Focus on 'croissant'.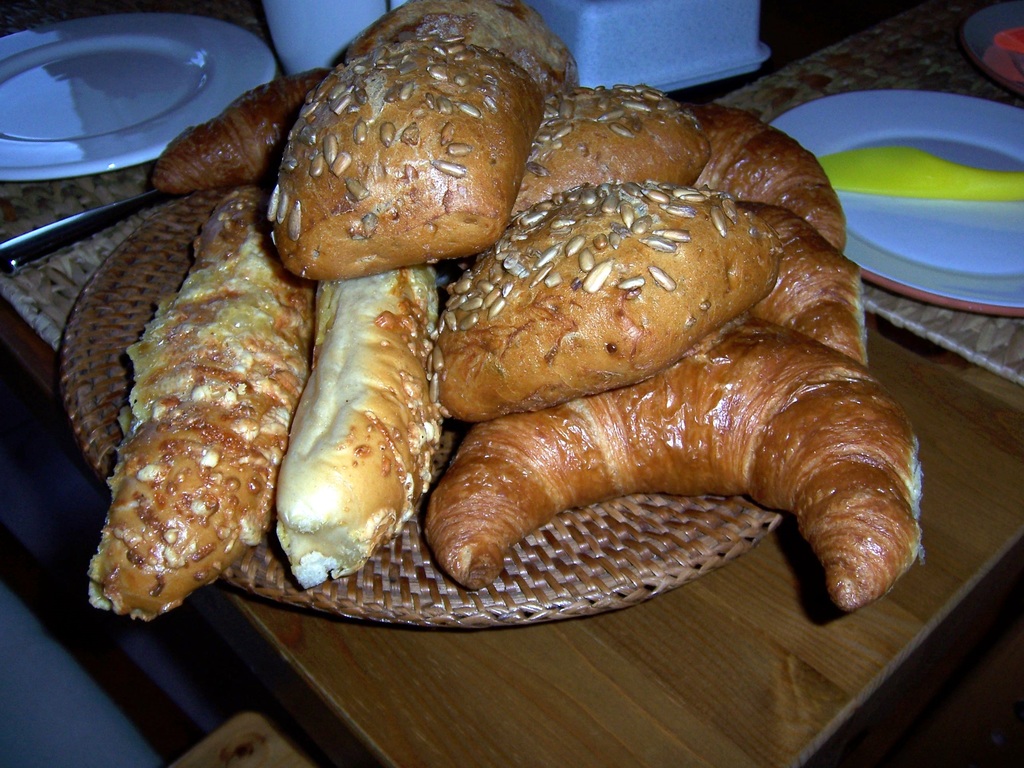
Focused at <box>694,103,843,248</box>.
